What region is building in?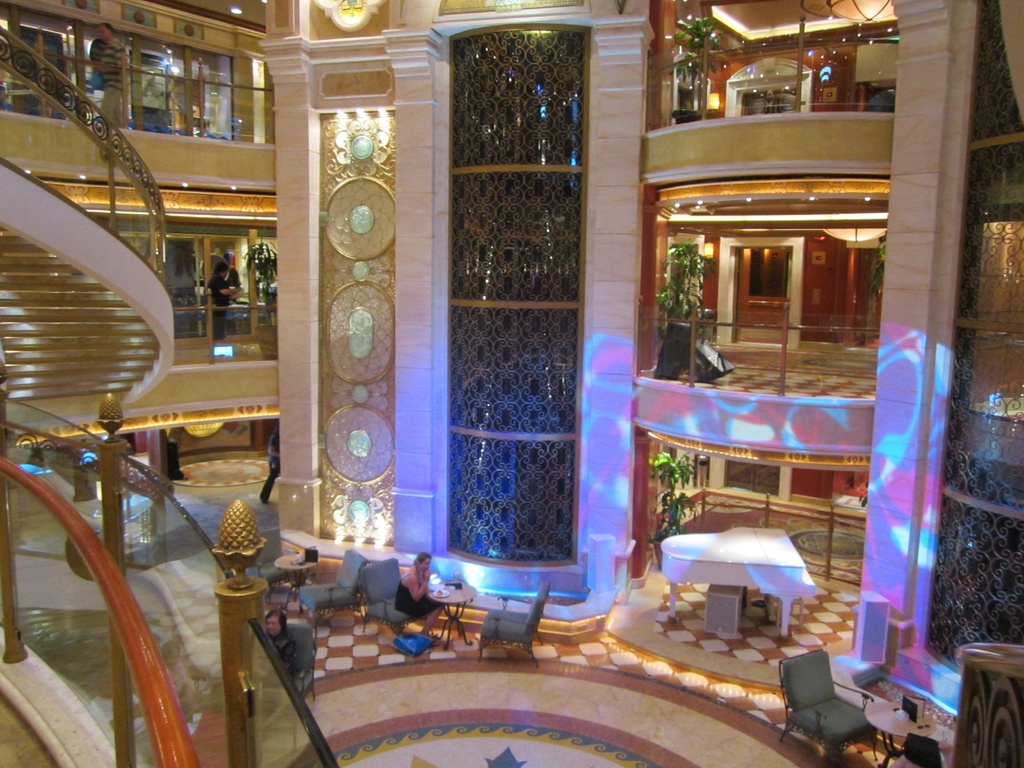
(left=0, top=0, right=1023, bottom=767).
